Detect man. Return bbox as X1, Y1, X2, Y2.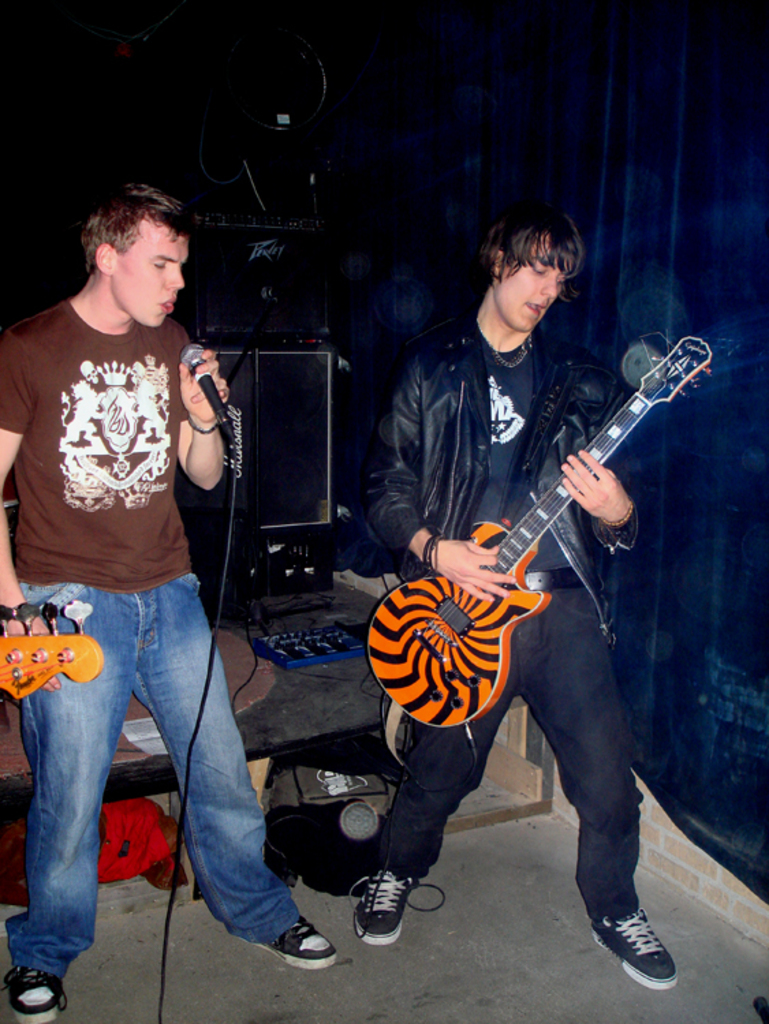
11, 138, 294, 986.
